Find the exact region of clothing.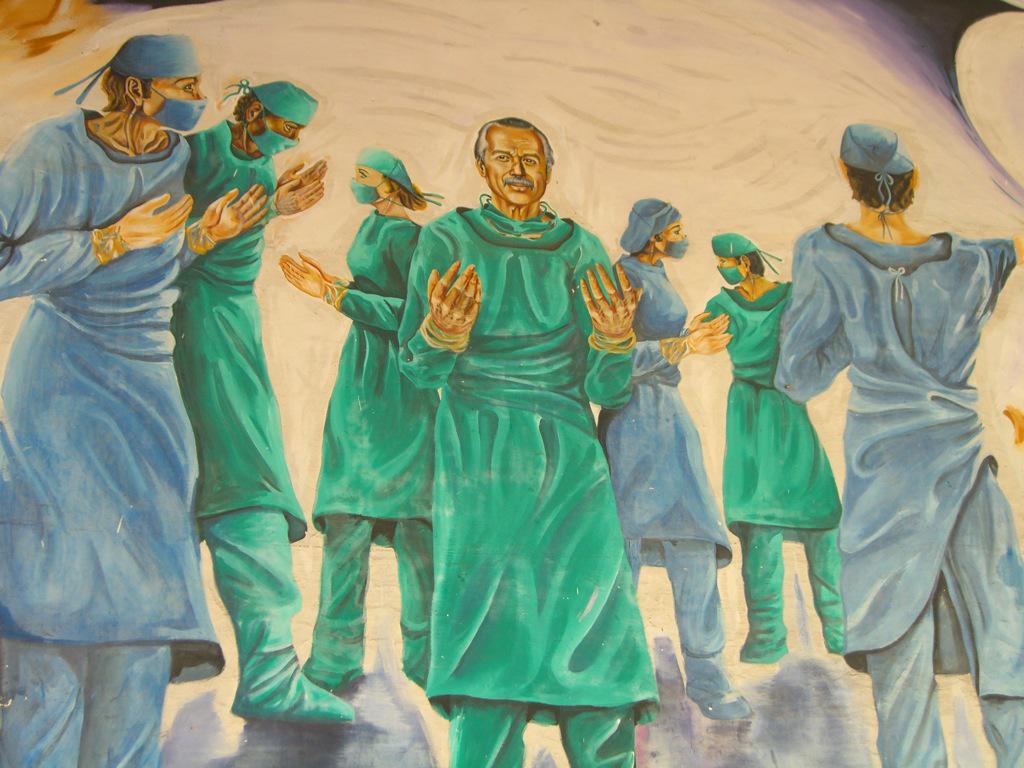
Exact region: bbox=[698, 282, 852, 659].
